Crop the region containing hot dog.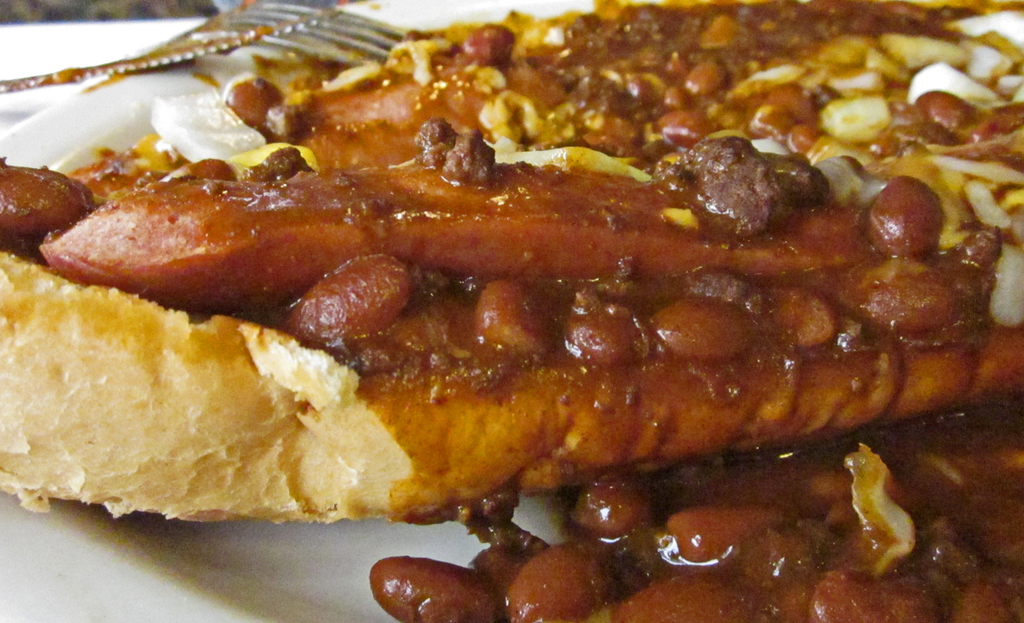
Crop region: rect(0, 19, 1023, 619).
